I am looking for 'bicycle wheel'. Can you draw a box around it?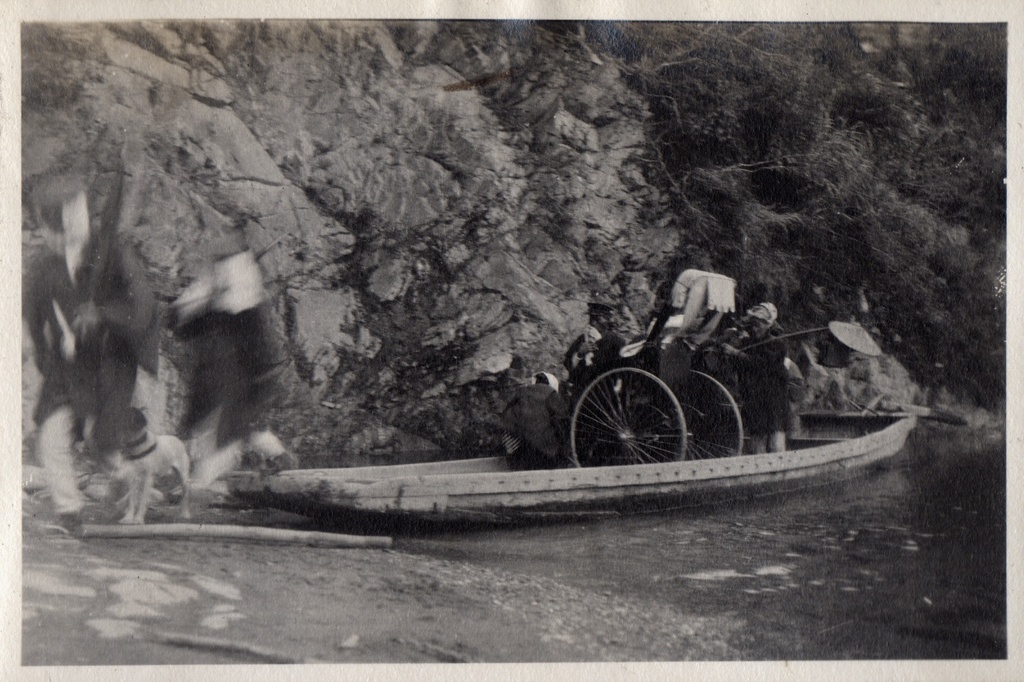
Sure, the bounding box is {"x1": 565, "y1": 366, "x2": 687, "y2": 469}.
